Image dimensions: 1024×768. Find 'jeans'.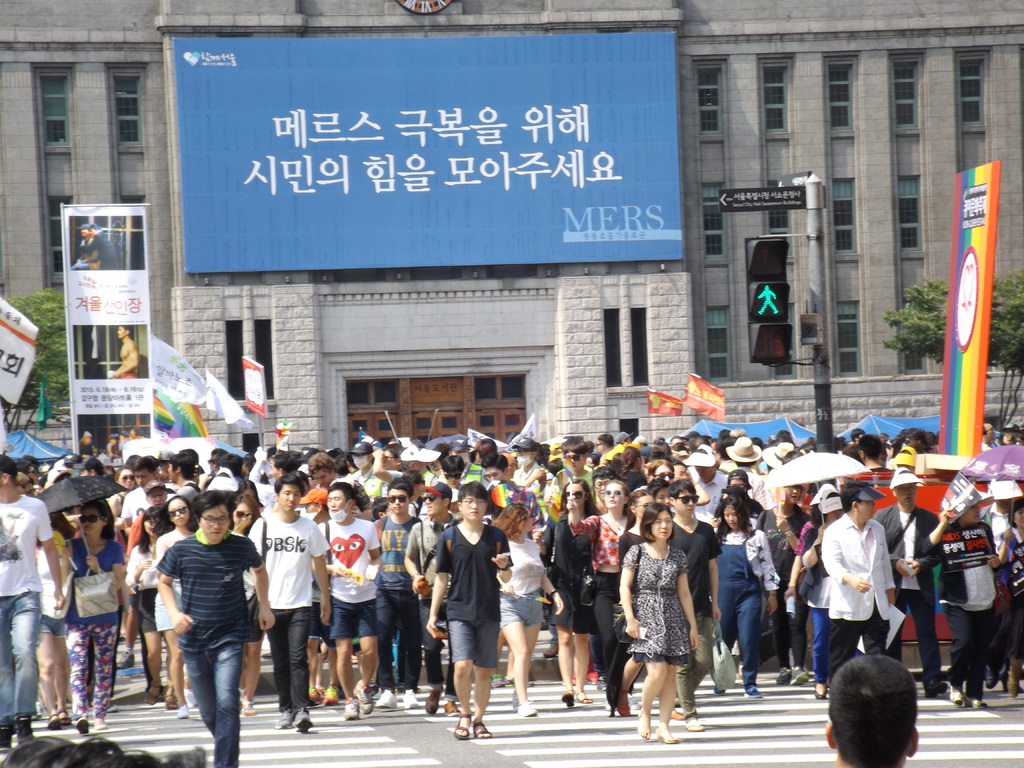
164:633:247:757.
